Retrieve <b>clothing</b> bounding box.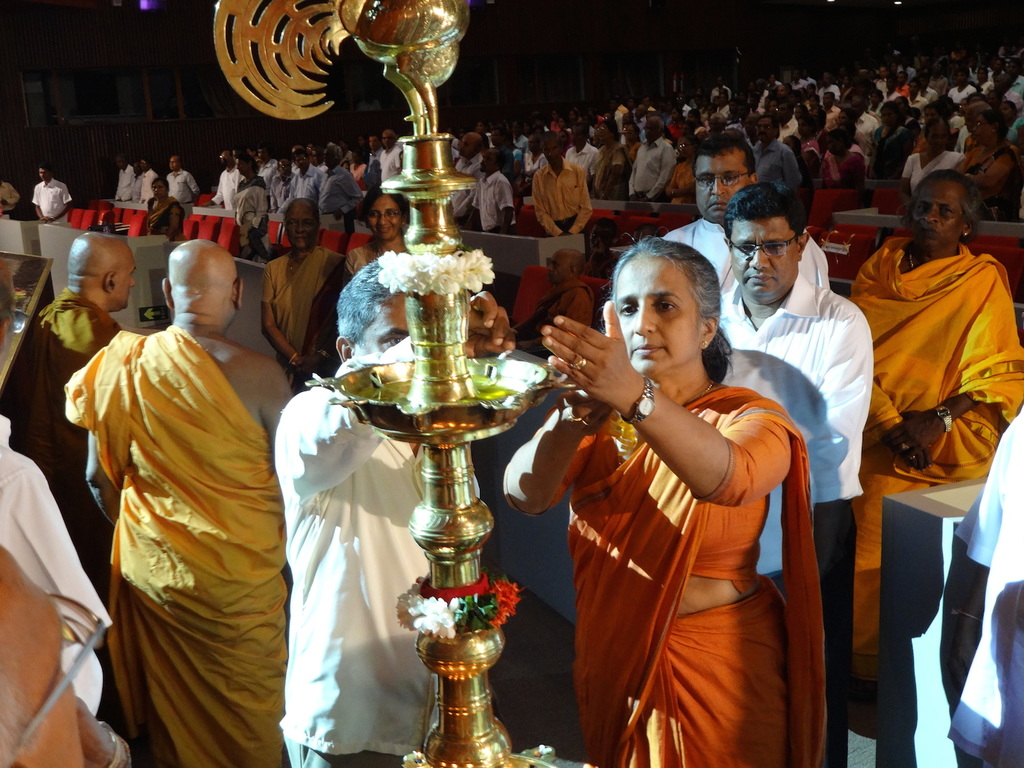
Bounding box: {"x1": 513, "y1": 284, "x2": 597, "y2": 356}.
